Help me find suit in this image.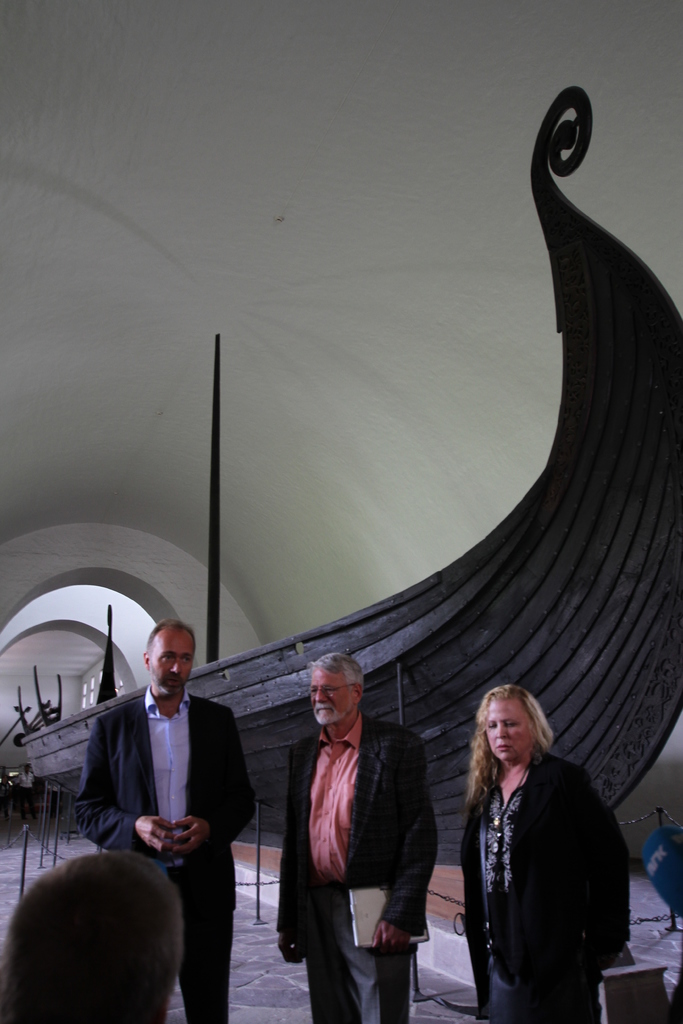
Found it: (left=271, top=714, right=436, bottom=1023).
